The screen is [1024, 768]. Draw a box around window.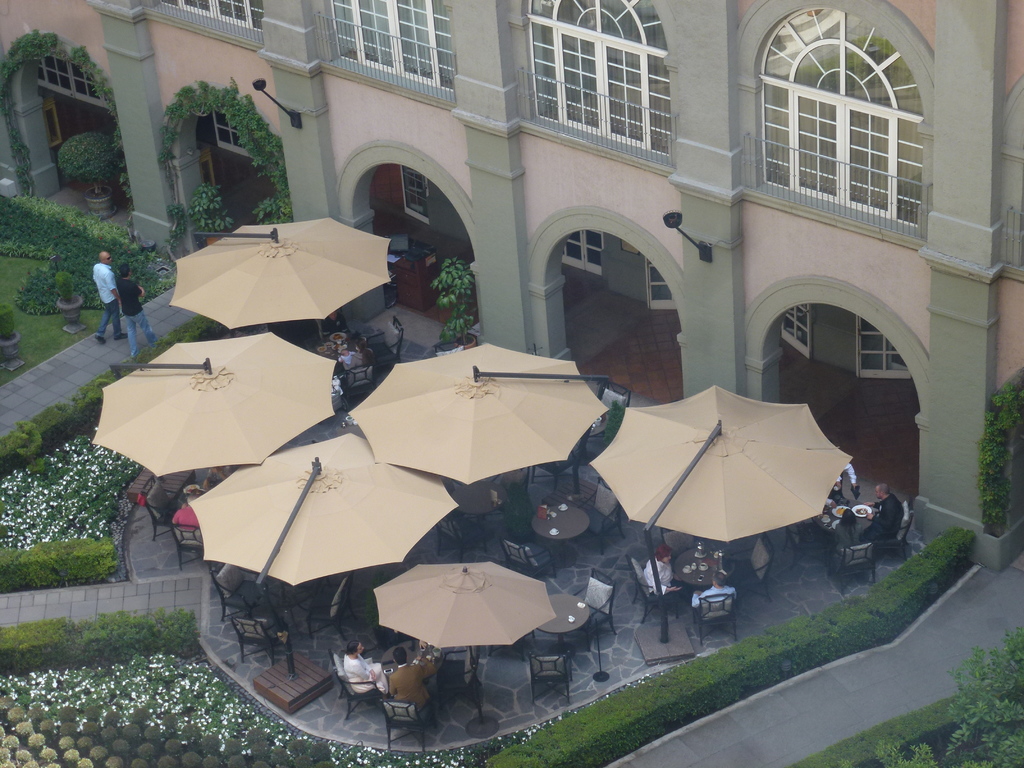
box(526, 0, 671, 167).
